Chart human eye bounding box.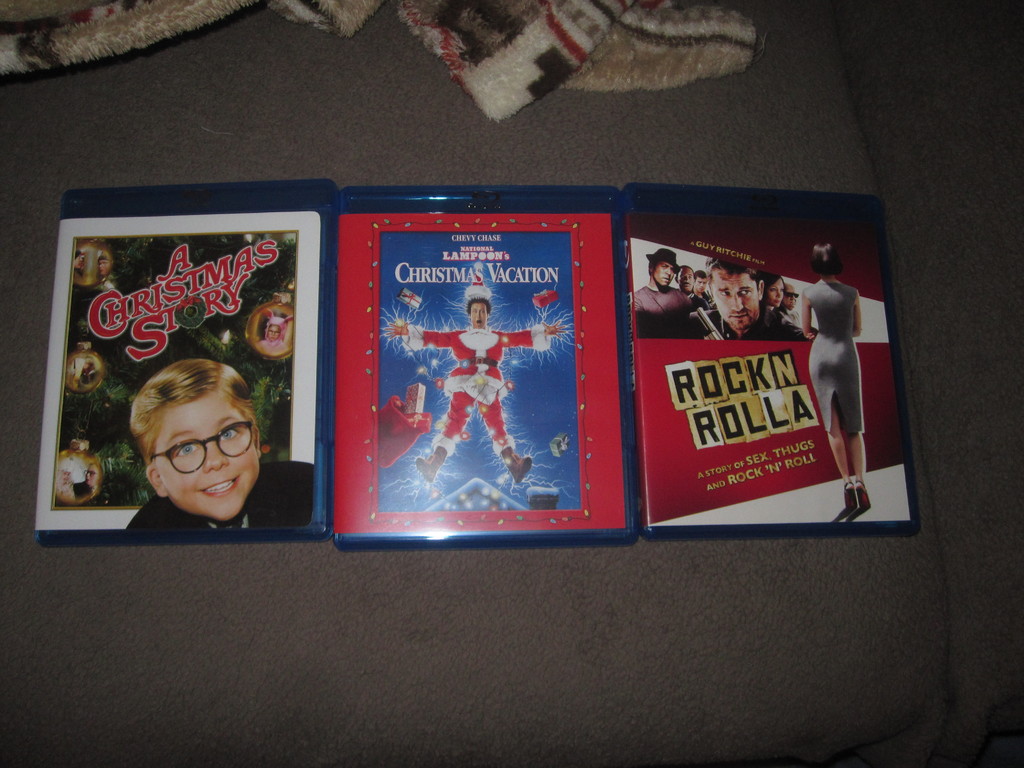
Charted: bbox(719, 291, 731, 298).
